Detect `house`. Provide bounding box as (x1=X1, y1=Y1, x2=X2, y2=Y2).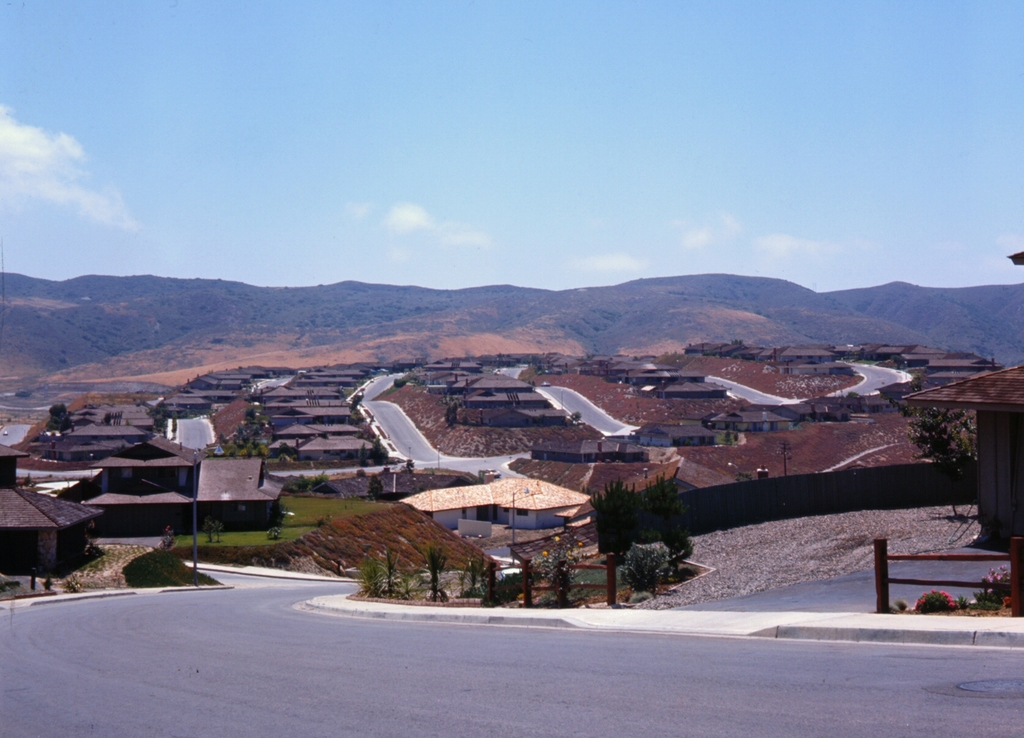
(x1=525, y1=435, x2=646, y2=469).
